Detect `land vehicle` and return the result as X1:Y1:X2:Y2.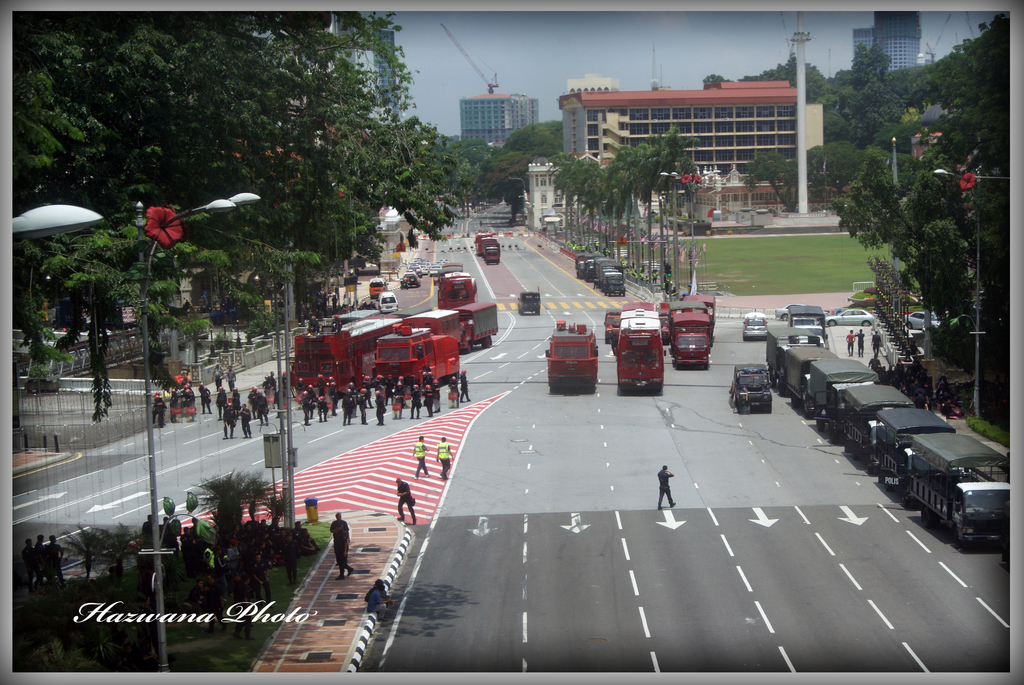
437:270:476:310.
